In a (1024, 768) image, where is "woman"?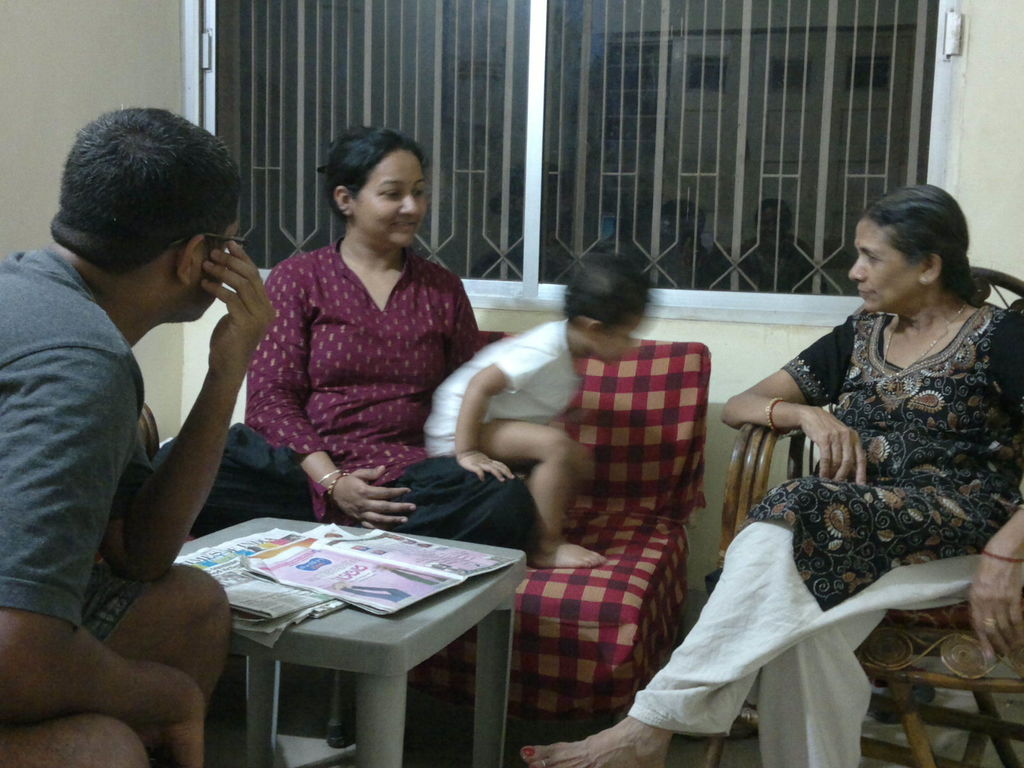
(514, 180, 1023, 767).
